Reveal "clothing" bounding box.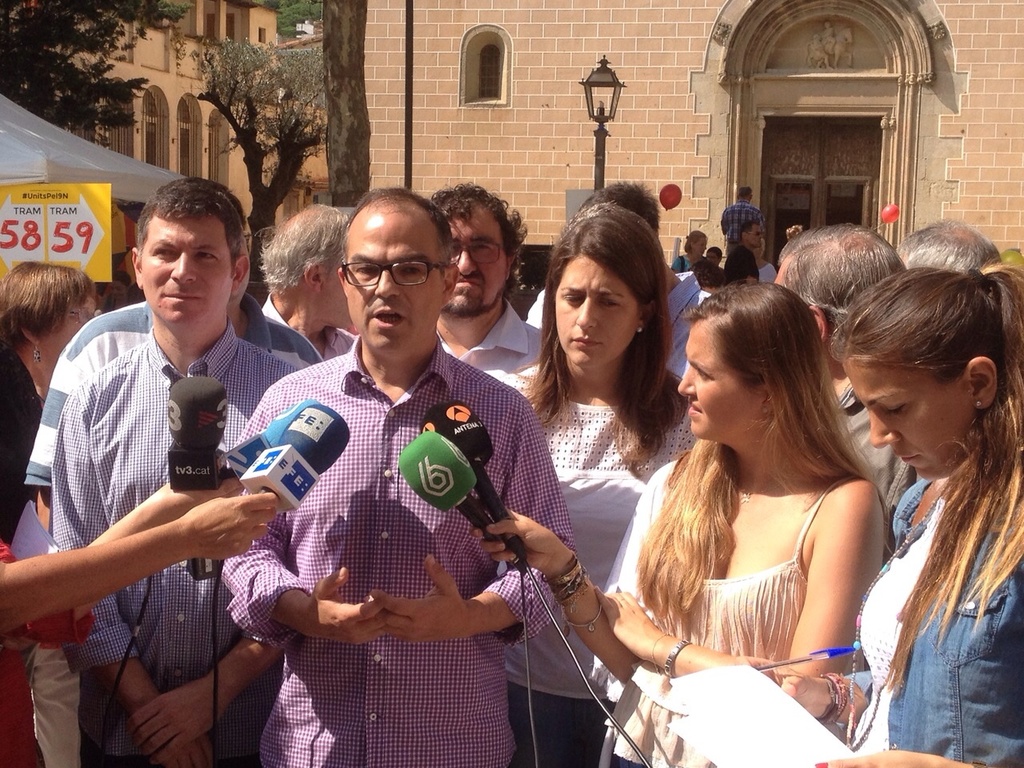
Revealed: 217, 344, 577, 767.
